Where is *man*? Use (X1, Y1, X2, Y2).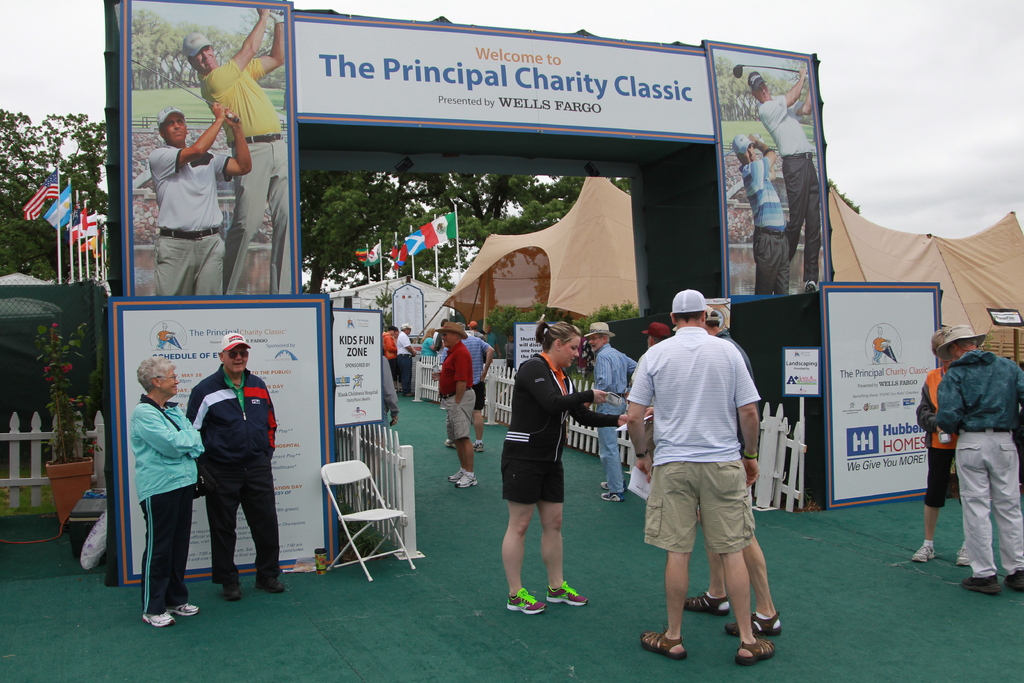
(931, 323, 1023, 598).
